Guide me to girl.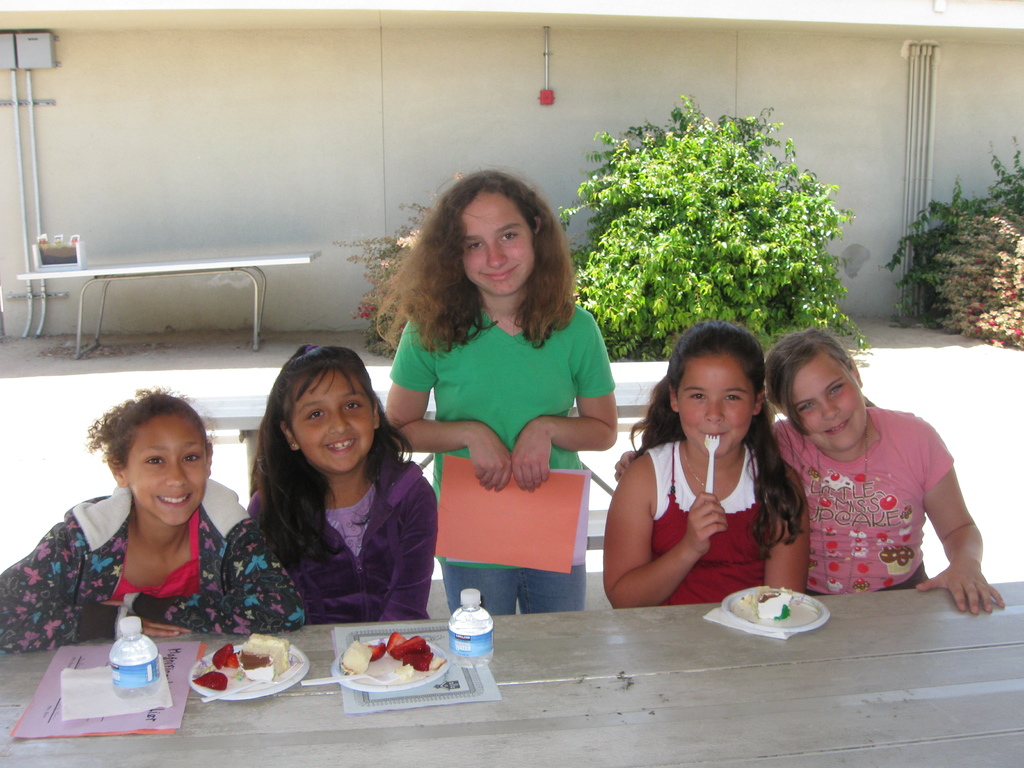
Guidance: bbox(246, 345, 435, 620).
